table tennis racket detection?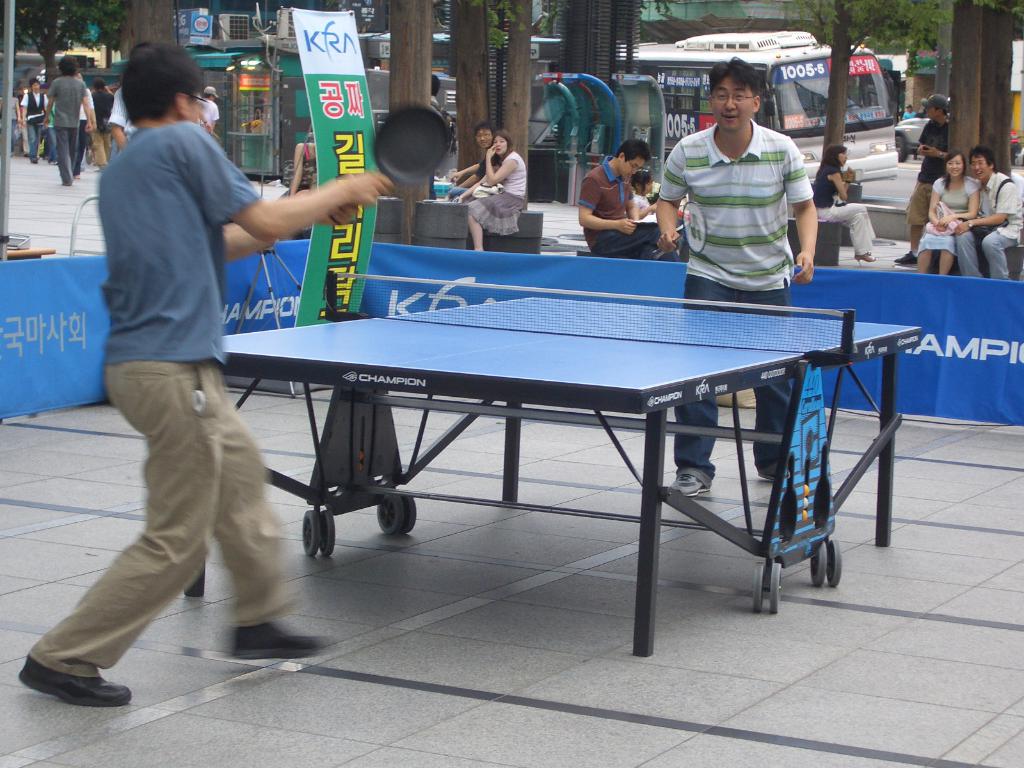
[328, 103, 453, 225]
